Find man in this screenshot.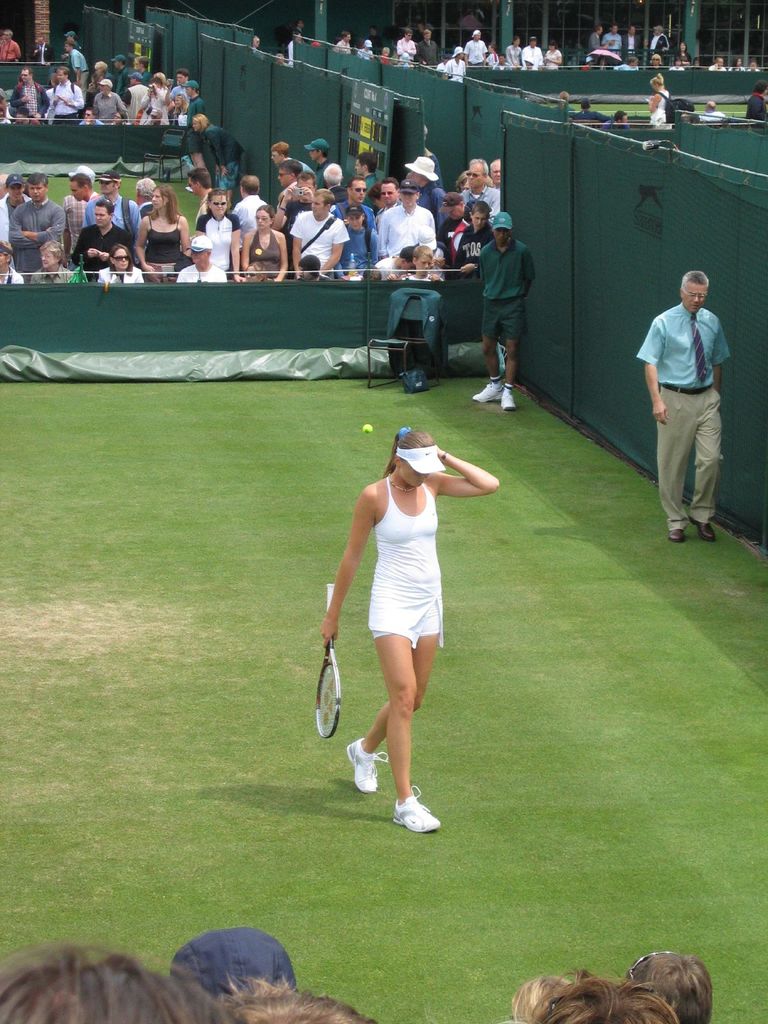
The bounding box for man is [403,155,451,239].
